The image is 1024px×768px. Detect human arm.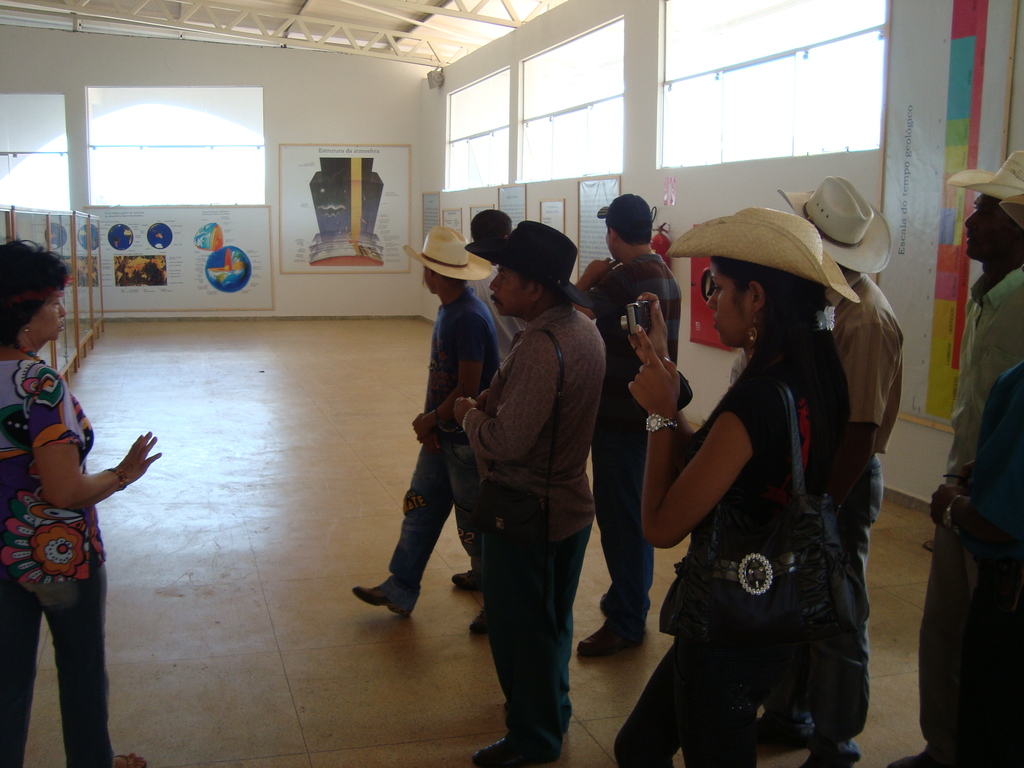
Detection: box(413, 412, 443, 455).
